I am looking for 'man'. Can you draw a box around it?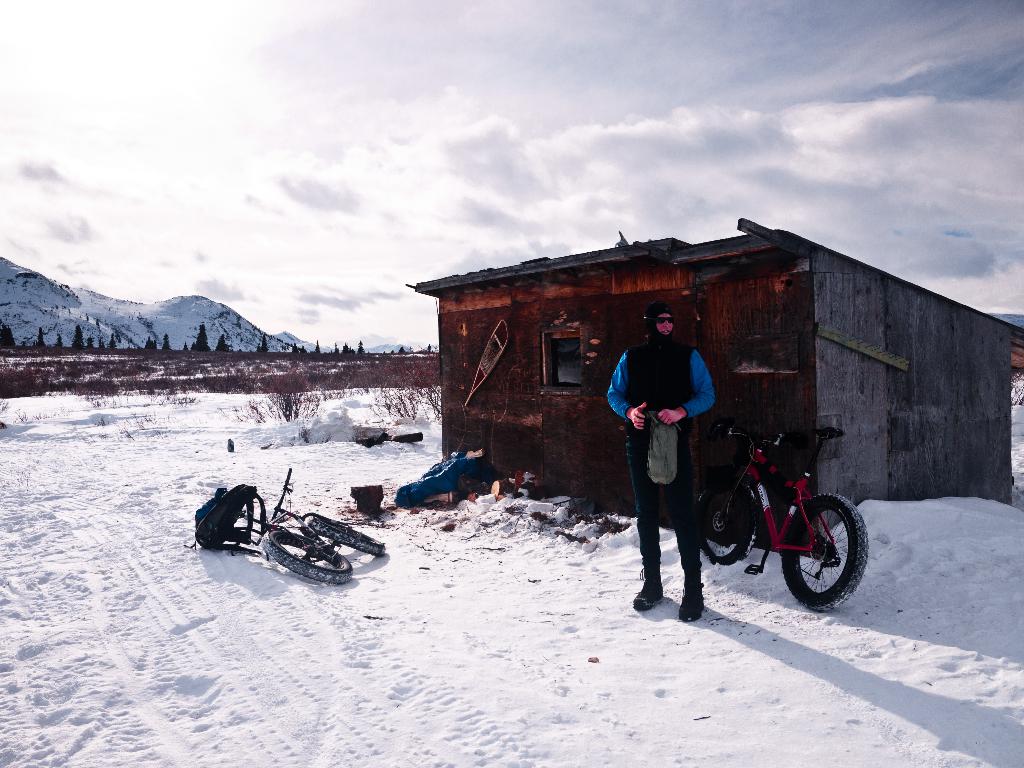
Sure, the bounding box is (602,292,721,627).
